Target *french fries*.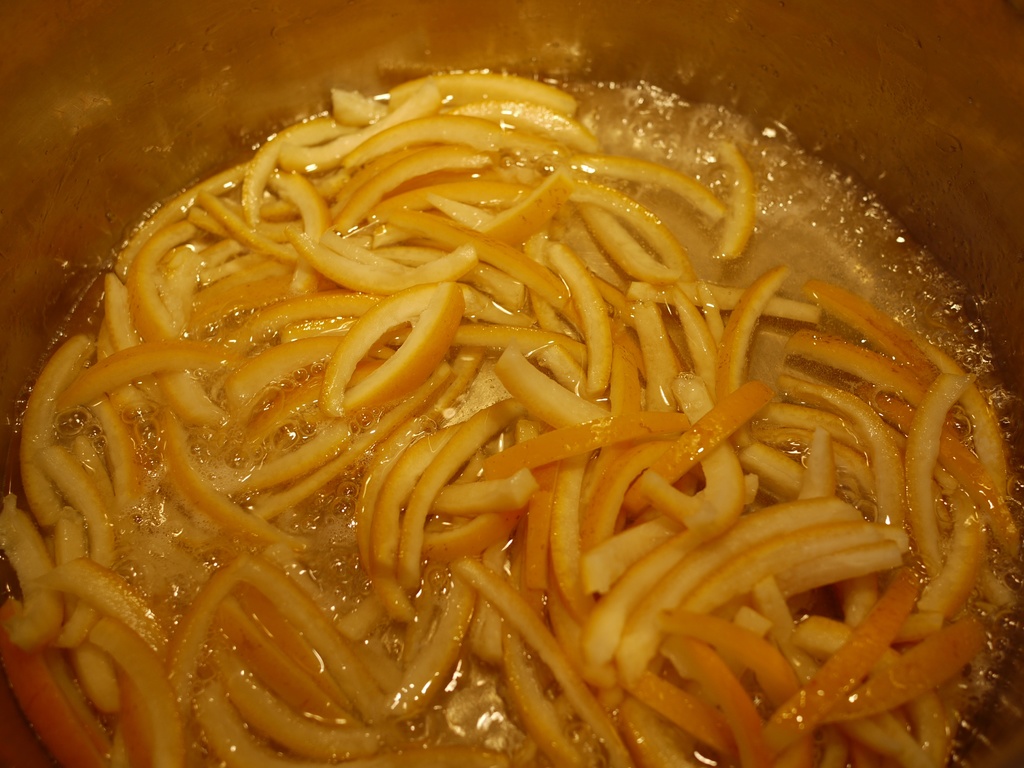
Target region: {"left": 196, "top": 195, "right": 287, "bottom": 265}.
